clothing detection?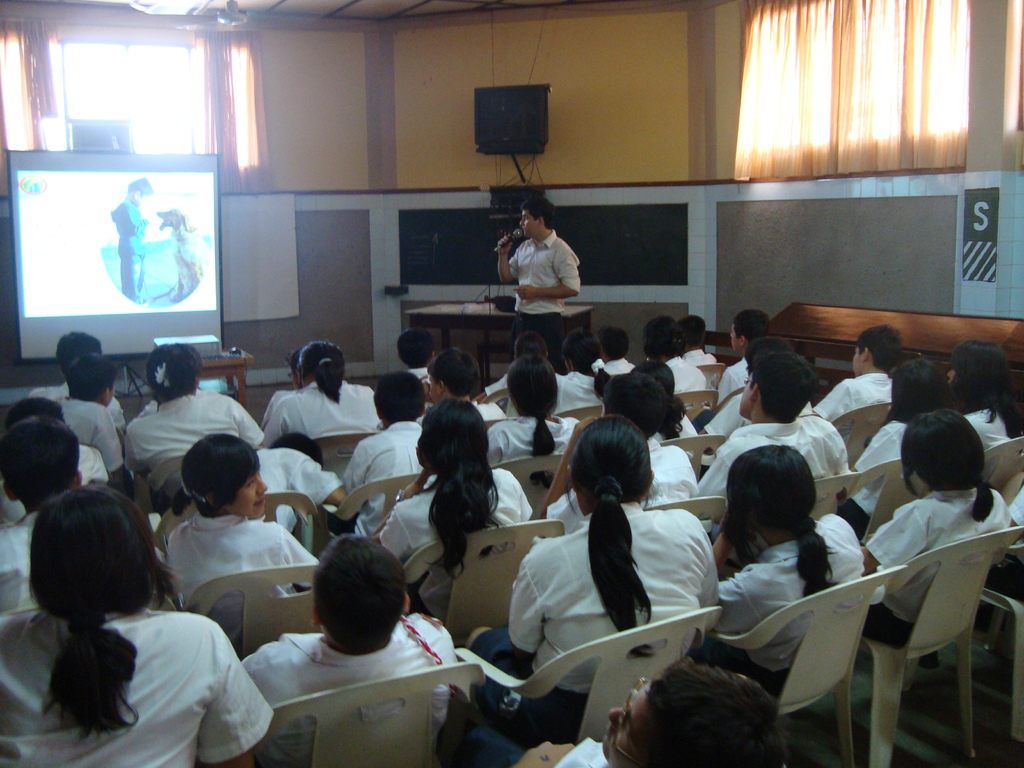
locate(27, 380, 127, 433)
